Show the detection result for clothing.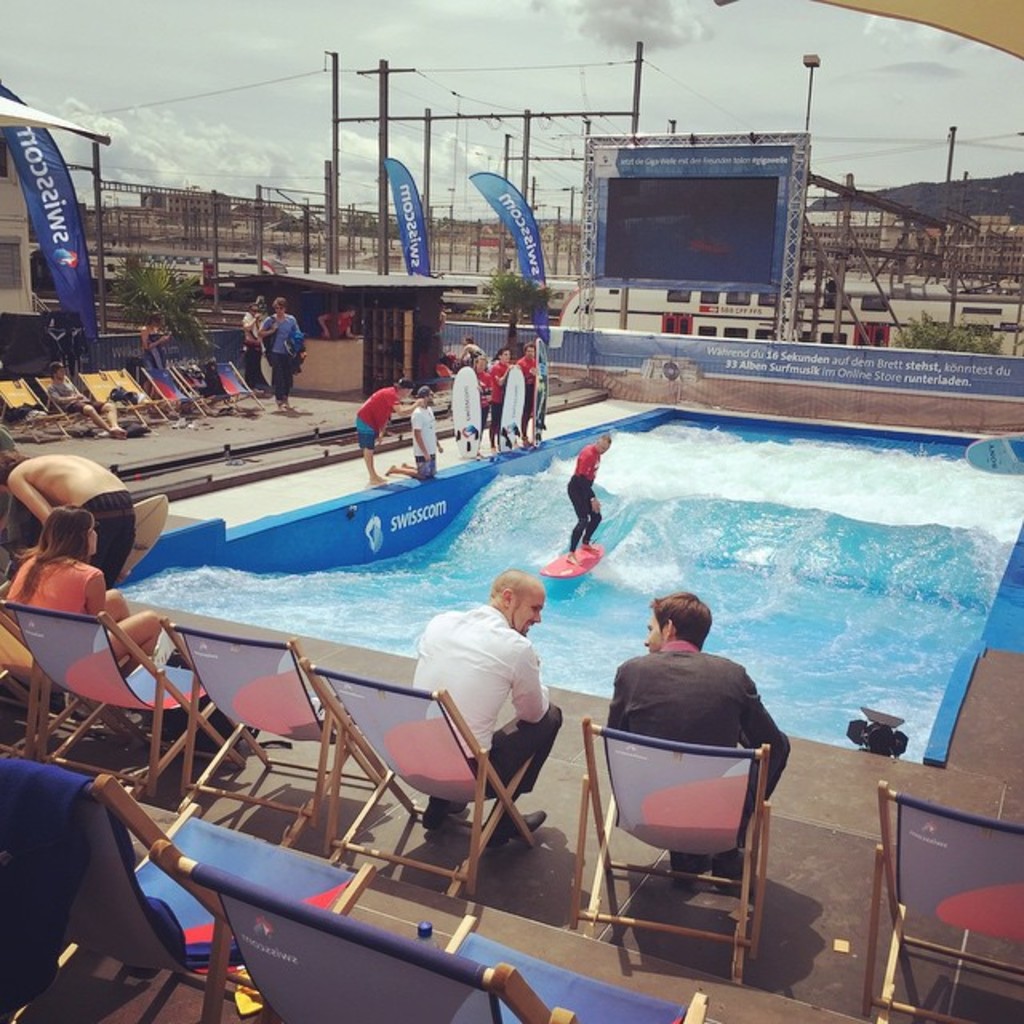
crop(603, 638, 794, 848).
